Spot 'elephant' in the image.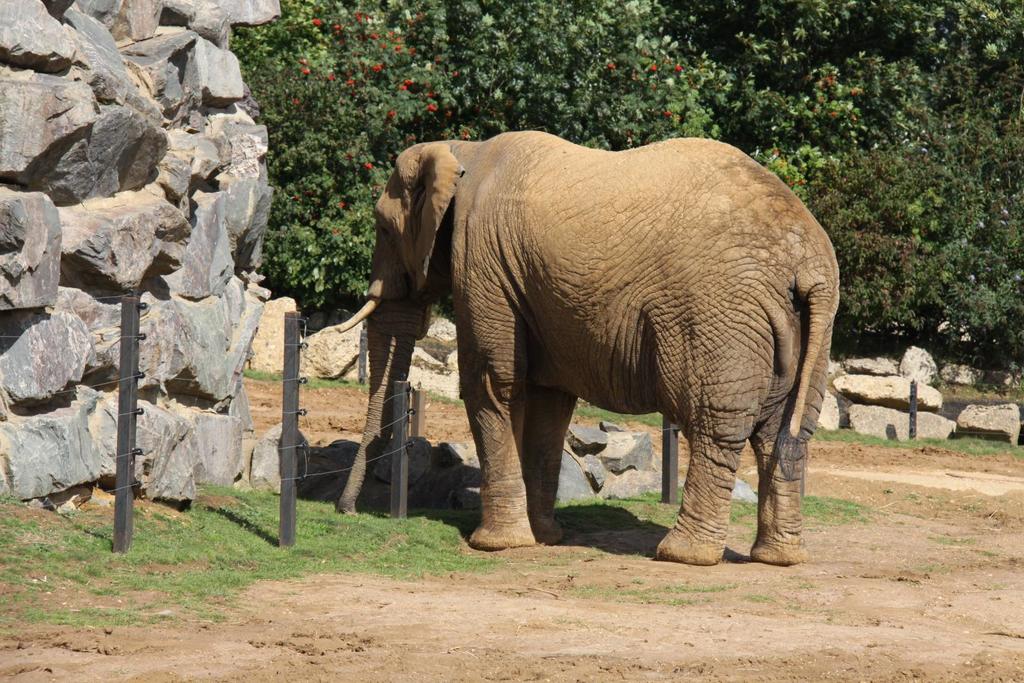
'elephant' found at (left=333, top=128, right=841, bottom=566).
